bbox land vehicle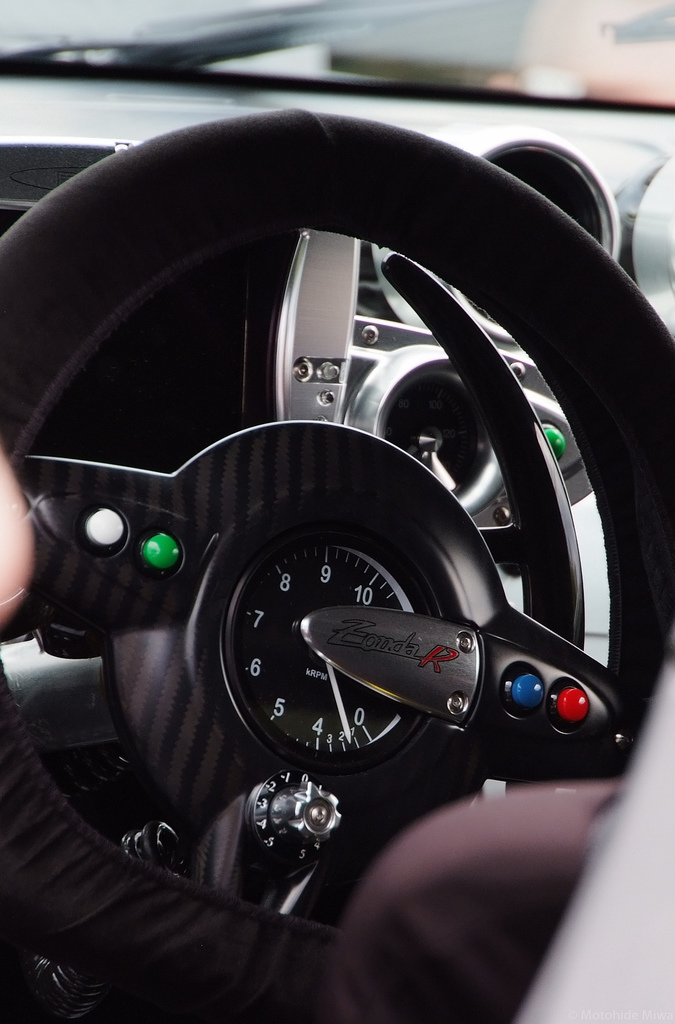
BBox(0, 0, 674, 1023)
